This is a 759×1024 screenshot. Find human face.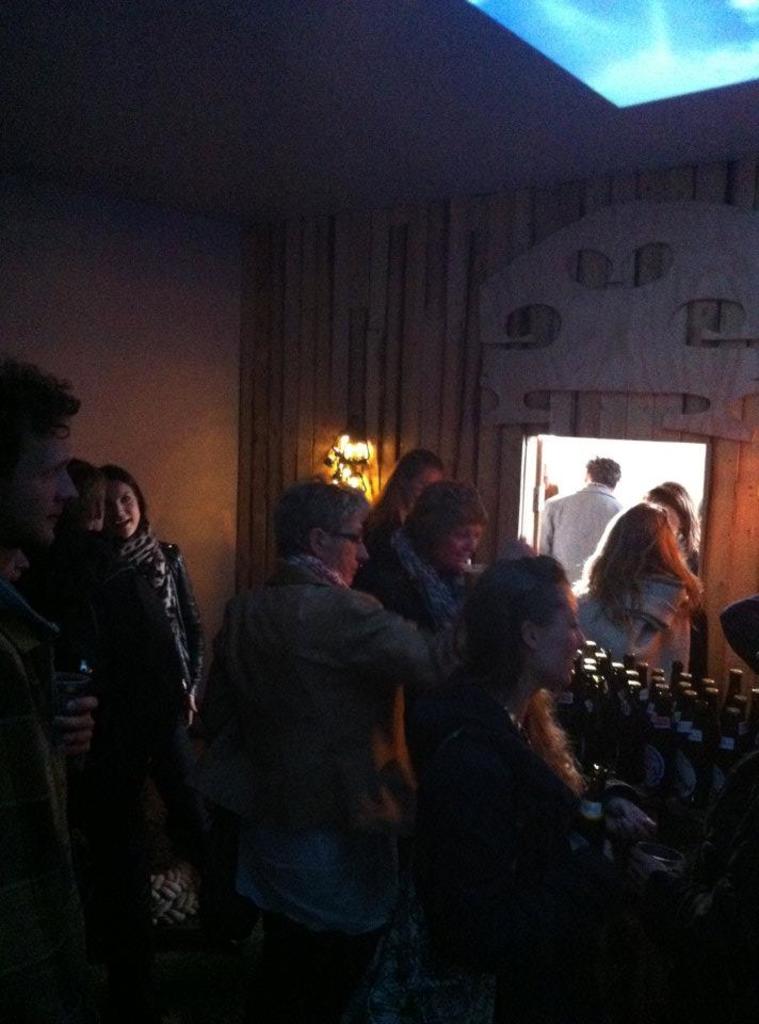
Bounding box: [335, 516, 364, 580].
